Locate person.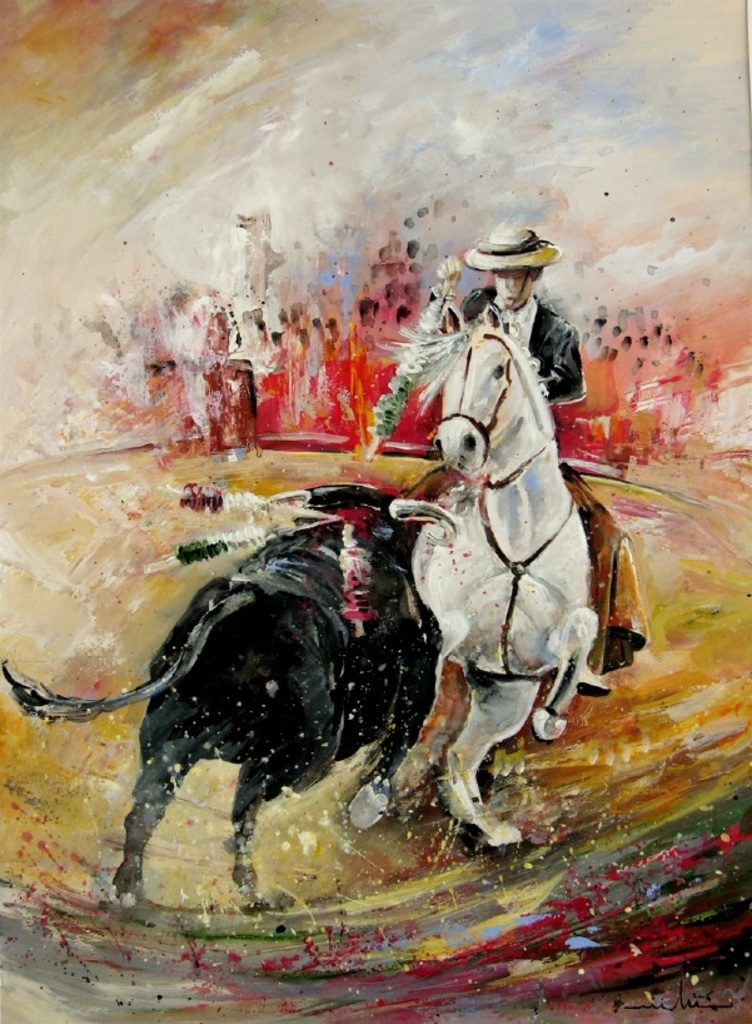
Bounding box: 460,267,588,409.
